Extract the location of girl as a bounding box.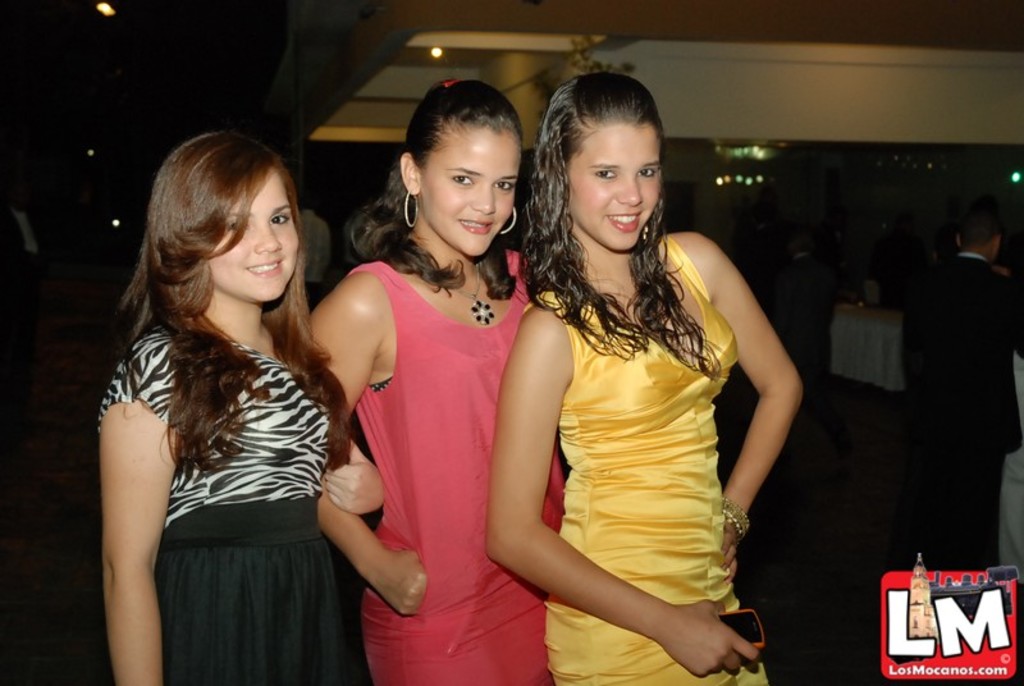
484,69,804,685.
